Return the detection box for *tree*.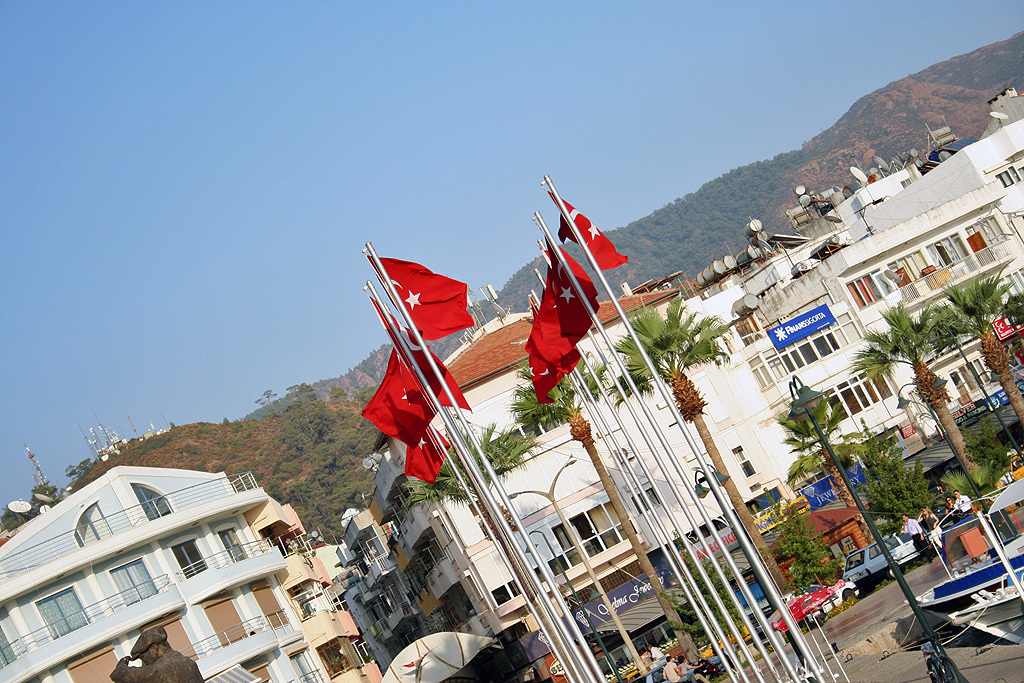
<box>251,389,275,415</box>.
